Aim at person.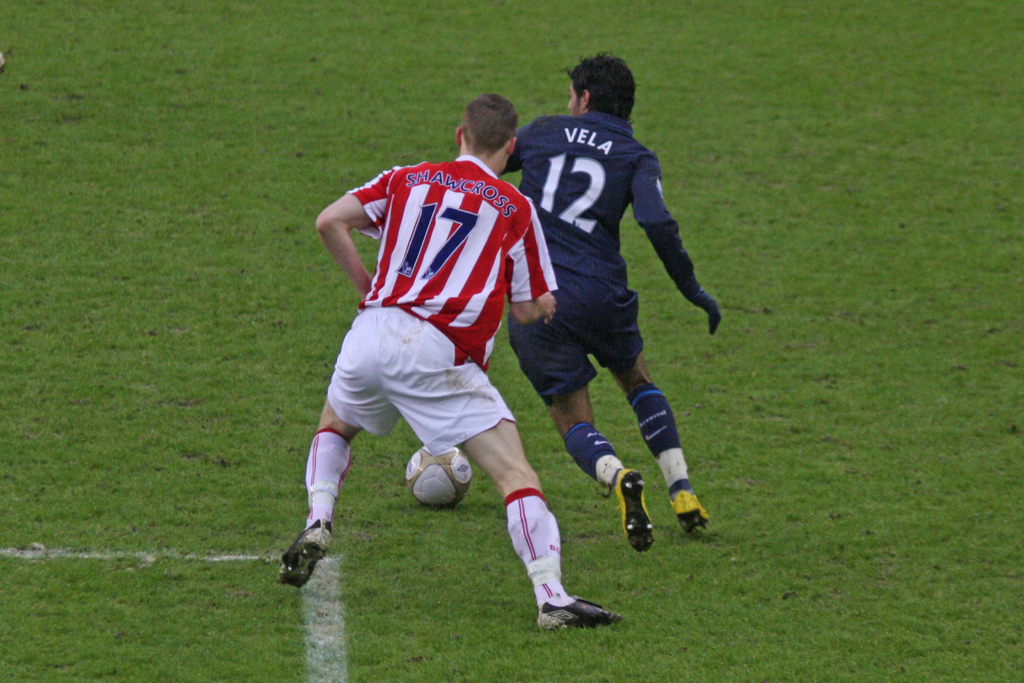
Aimed at left=279, top=92, right=627, bottom=636.
